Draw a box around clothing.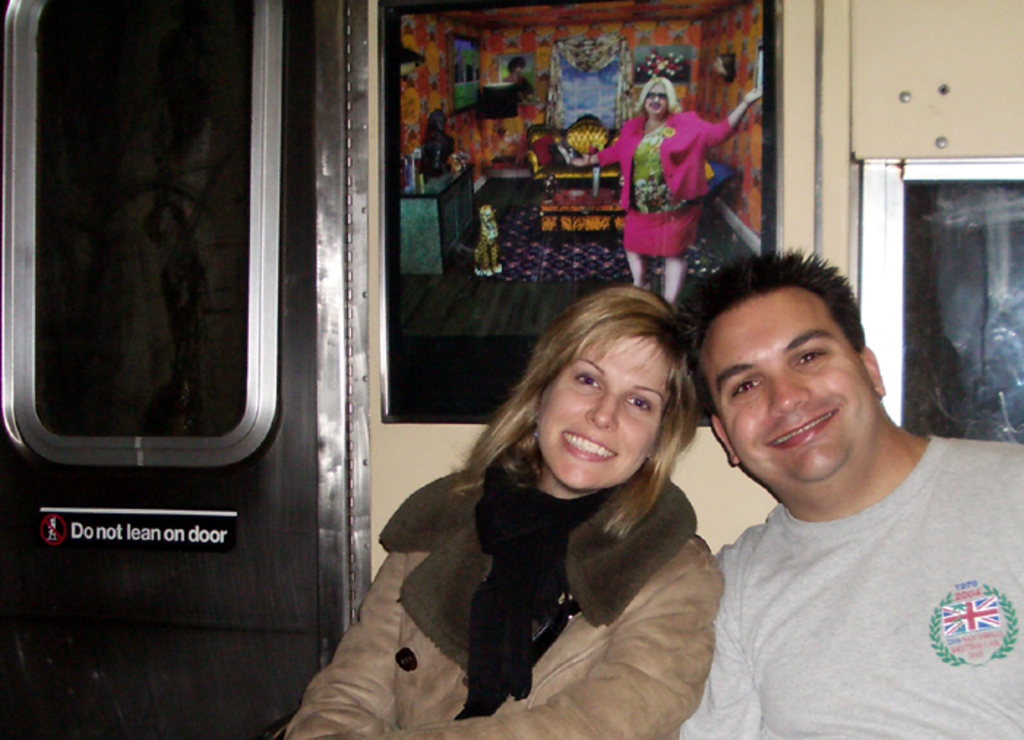
crop(676, 440, 1023, 739).
